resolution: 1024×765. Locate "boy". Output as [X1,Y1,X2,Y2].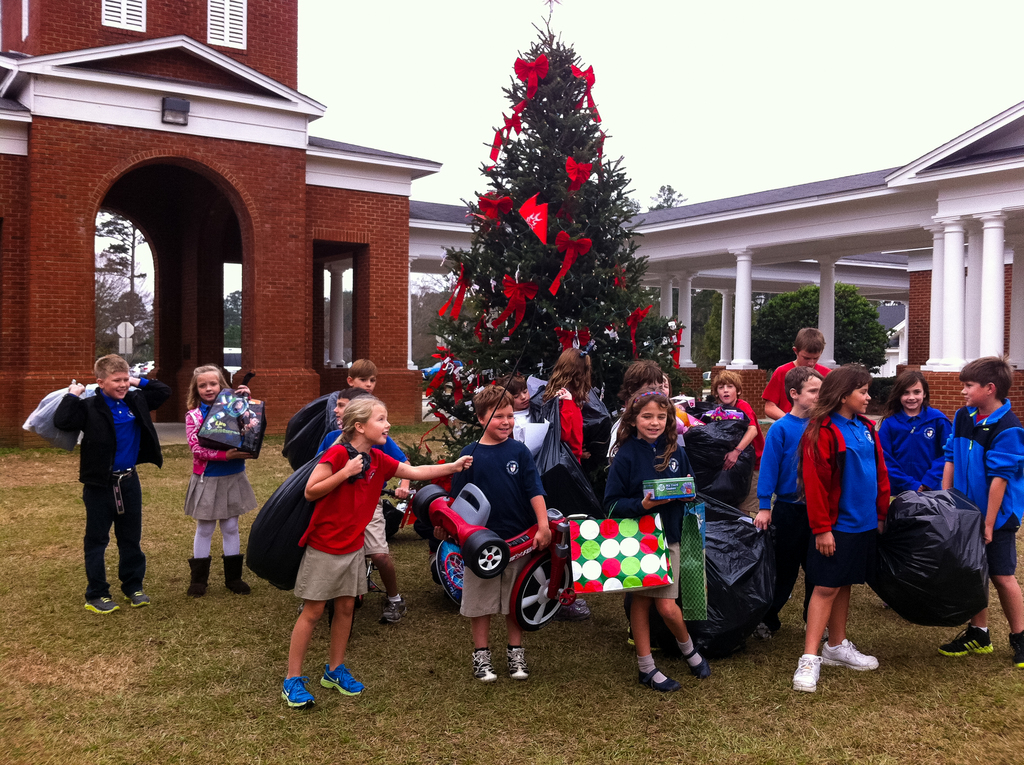
[711,371,763,472].
